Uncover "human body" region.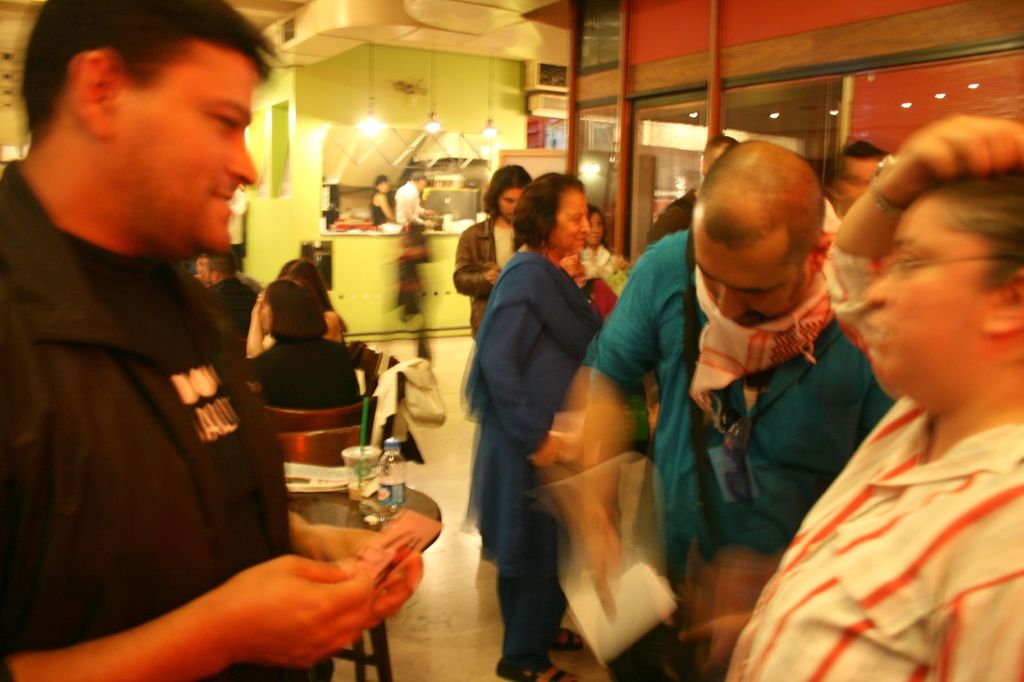
Uncovered: pyautogui.locateOnScreen(371, 193, 399, 224).
